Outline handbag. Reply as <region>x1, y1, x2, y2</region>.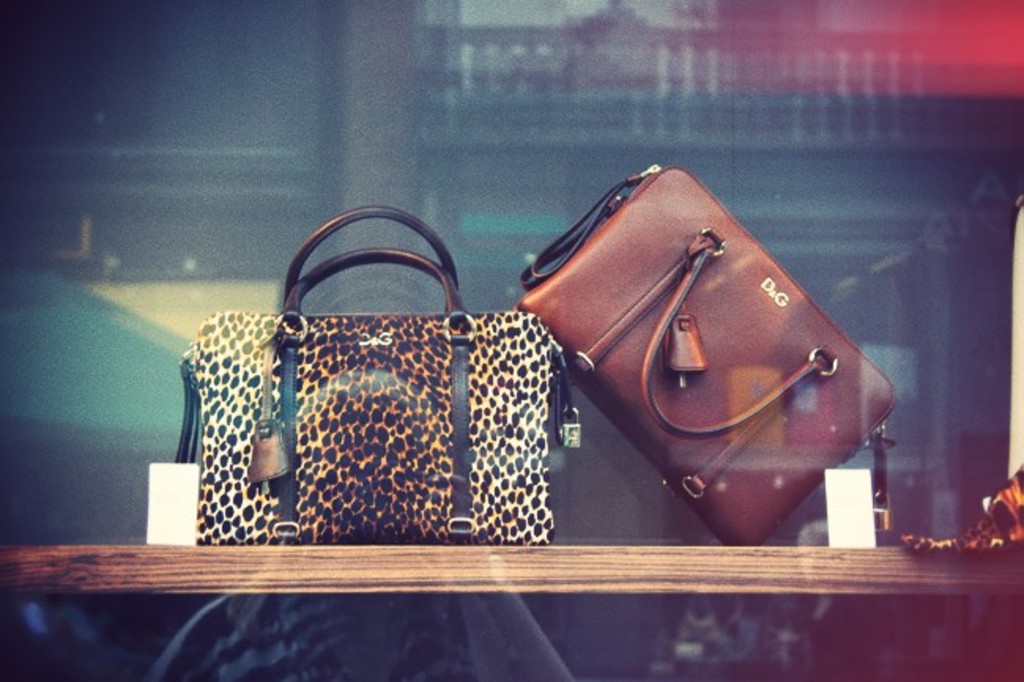
<region>170, 202, 589, 548</region>.
